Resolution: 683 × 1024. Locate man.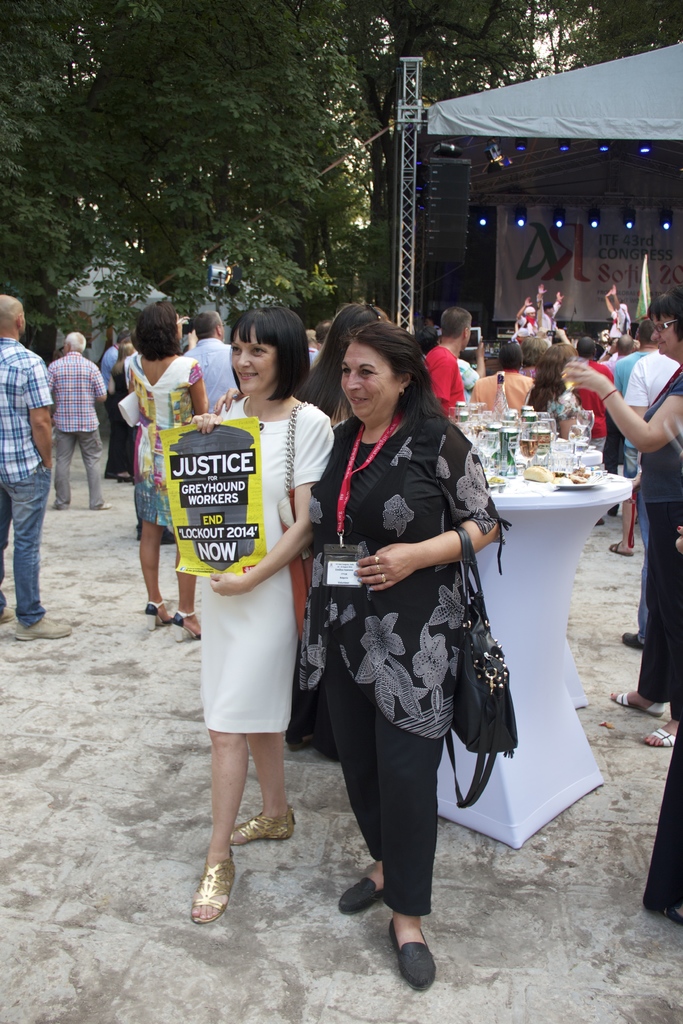
x1=422 y1=301 x2=470 y2=420.
